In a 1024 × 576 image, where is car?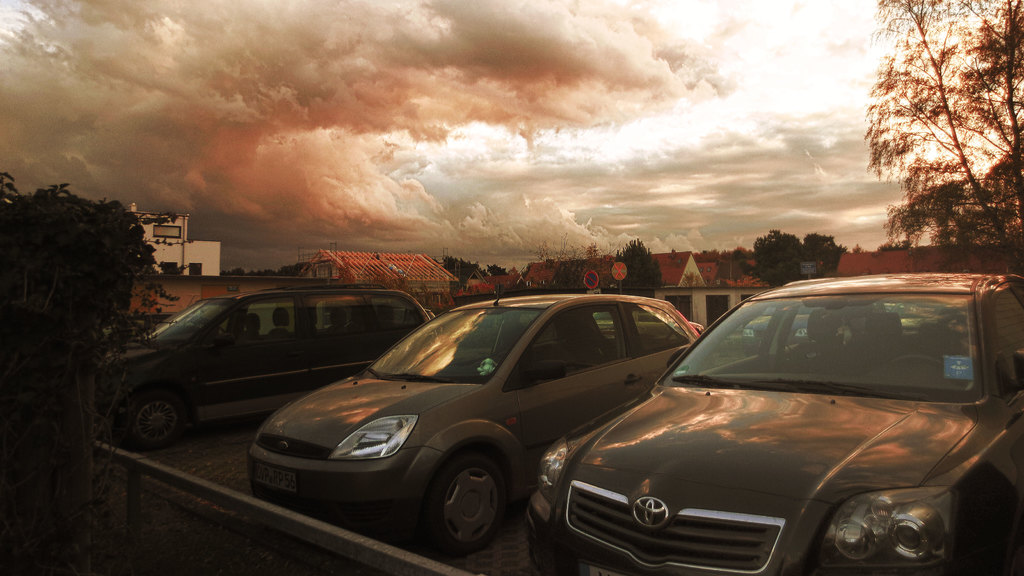
pyautogui.locateOnScreen(90, 283, 433, 452).
